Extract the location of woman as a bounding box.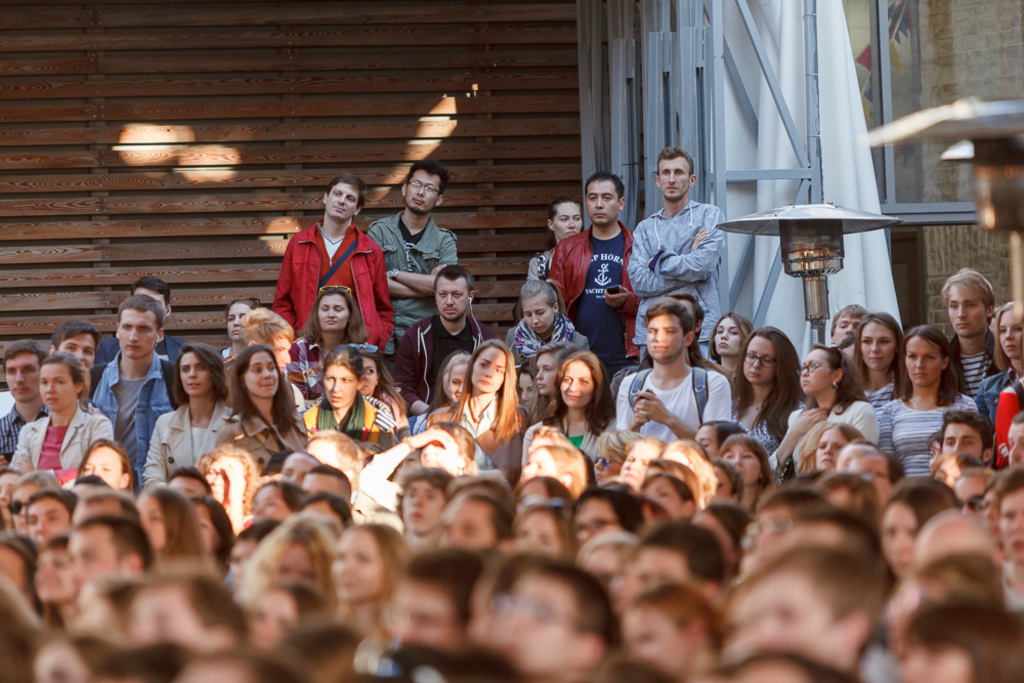
bbox=(326, 518, 407, 607).
